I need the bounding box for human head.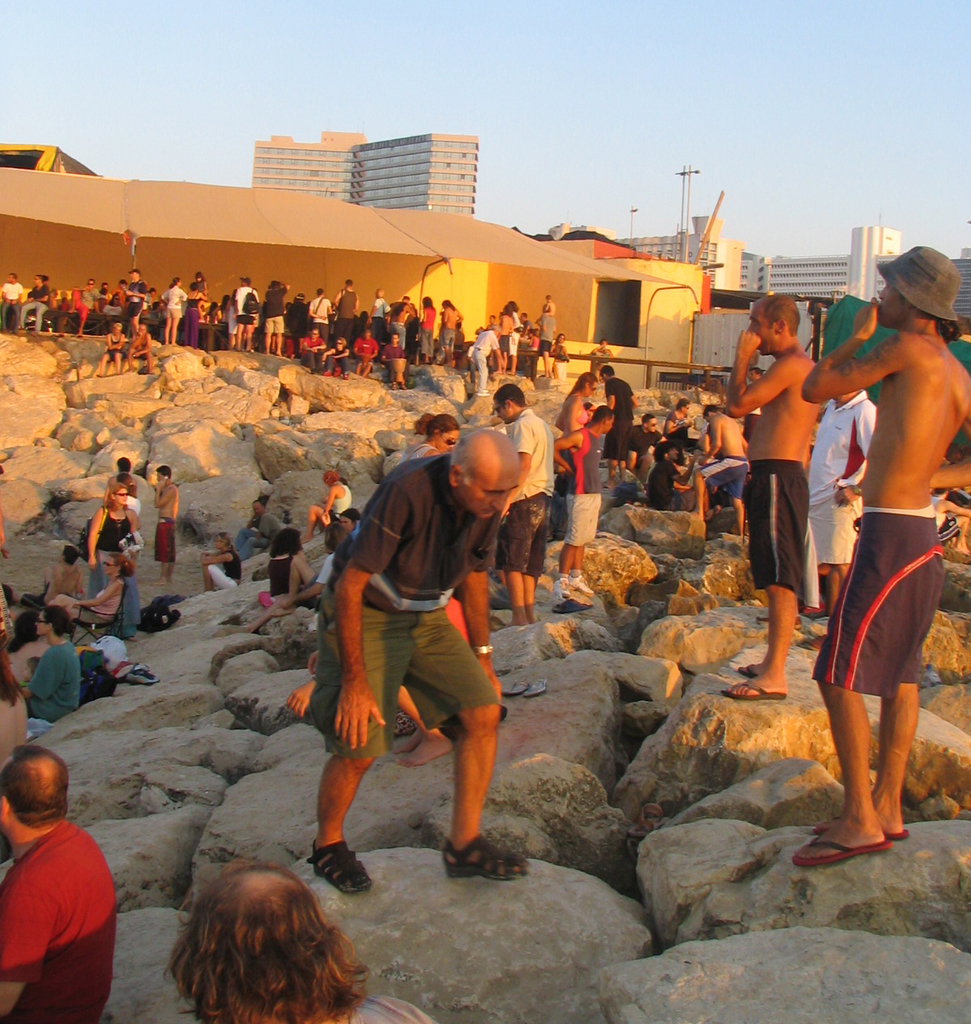
Here it is: box=[594, 339, 608, 350].
